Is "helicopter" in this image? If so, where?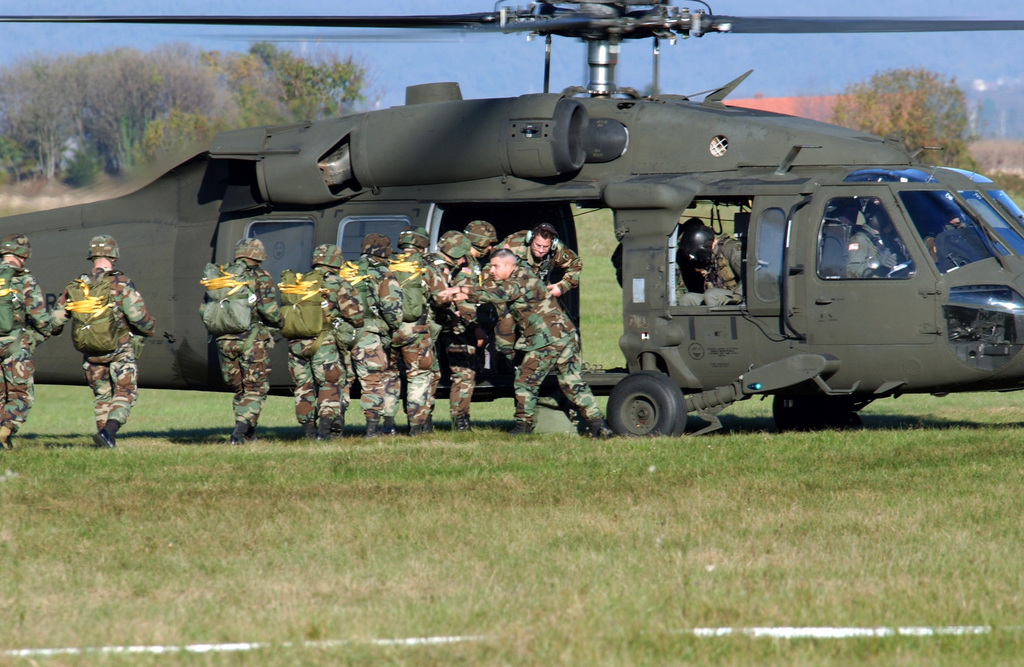
Yes, at pyautogui.locateOnScreen(117, 6, 1023, 440).
